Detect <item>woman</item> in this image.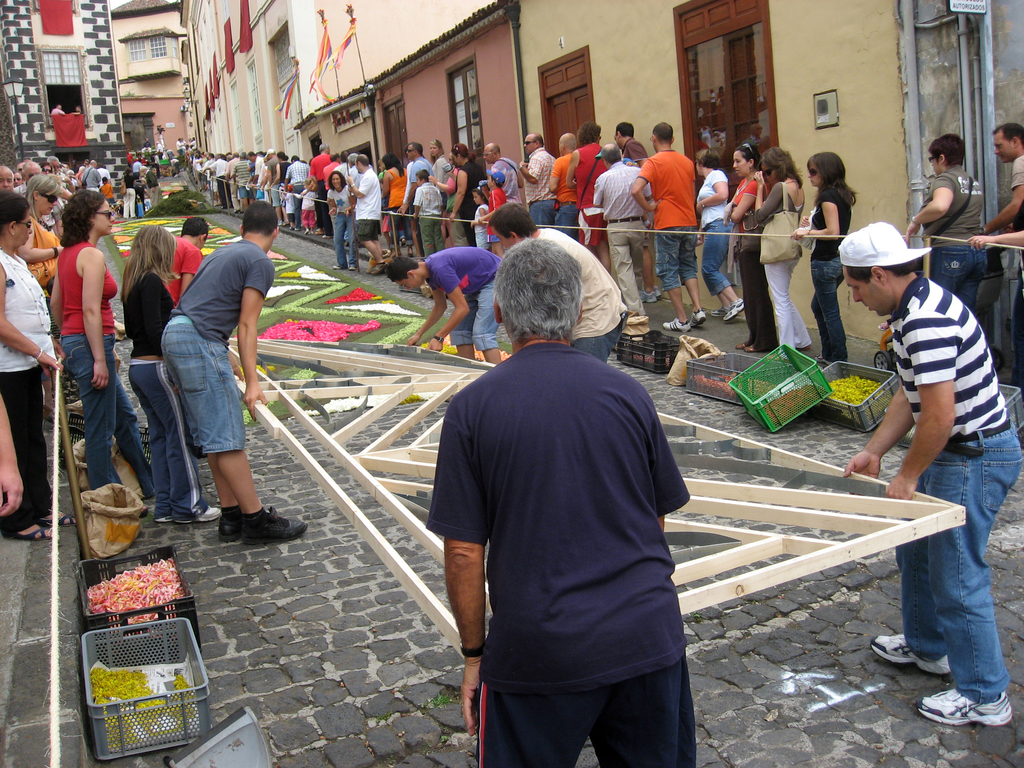
Detection: {"left": 117, "top": 218, "right": 222, "bottom": 525}.
